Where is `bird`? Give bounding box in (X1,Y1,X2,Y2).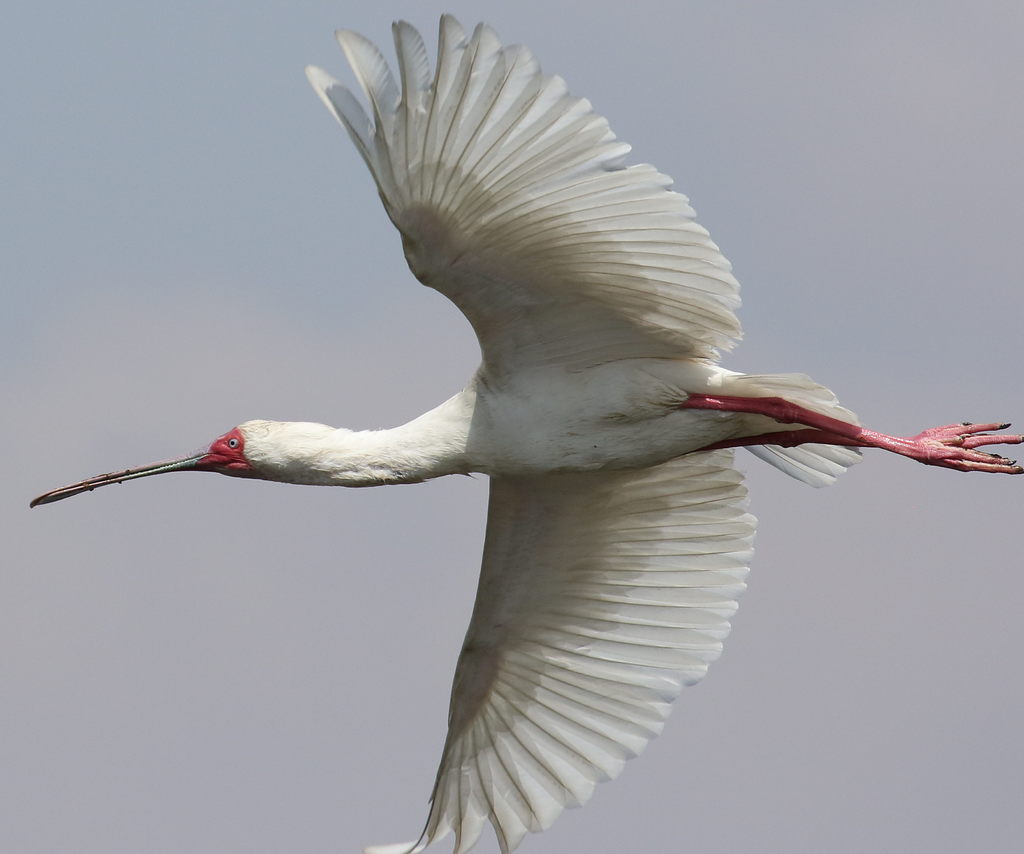
(54,136,909,665).
